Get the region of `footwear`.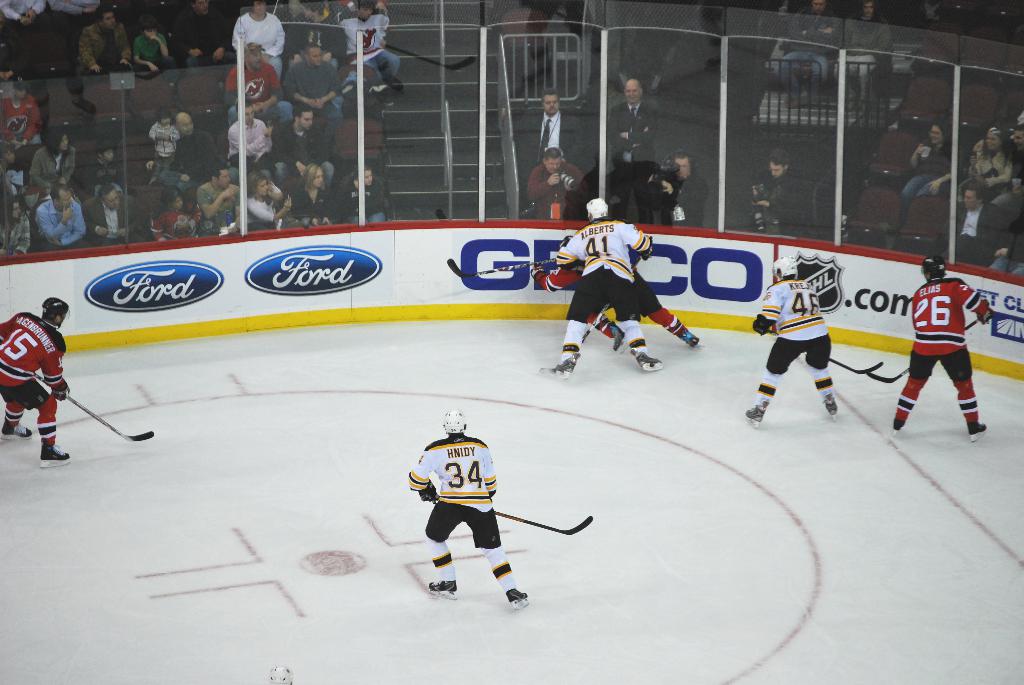
890 418 904 429.
